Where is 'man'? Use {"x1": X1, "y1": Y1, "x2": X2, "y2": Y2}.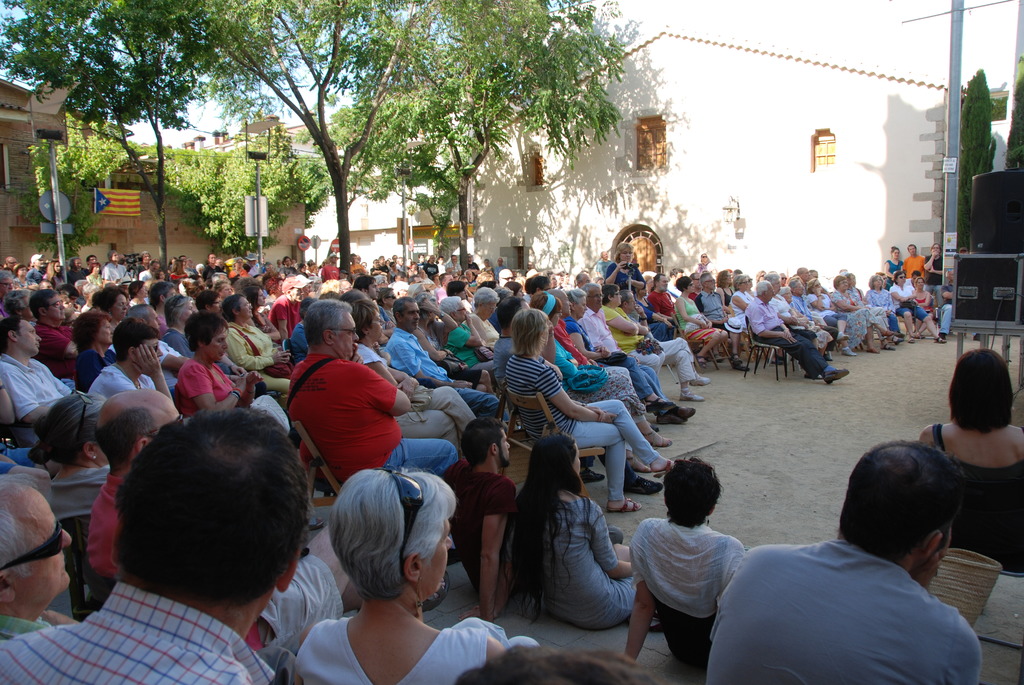
{"x1": 0, "y1": 472, "x2": 75, "y2": 639}.
